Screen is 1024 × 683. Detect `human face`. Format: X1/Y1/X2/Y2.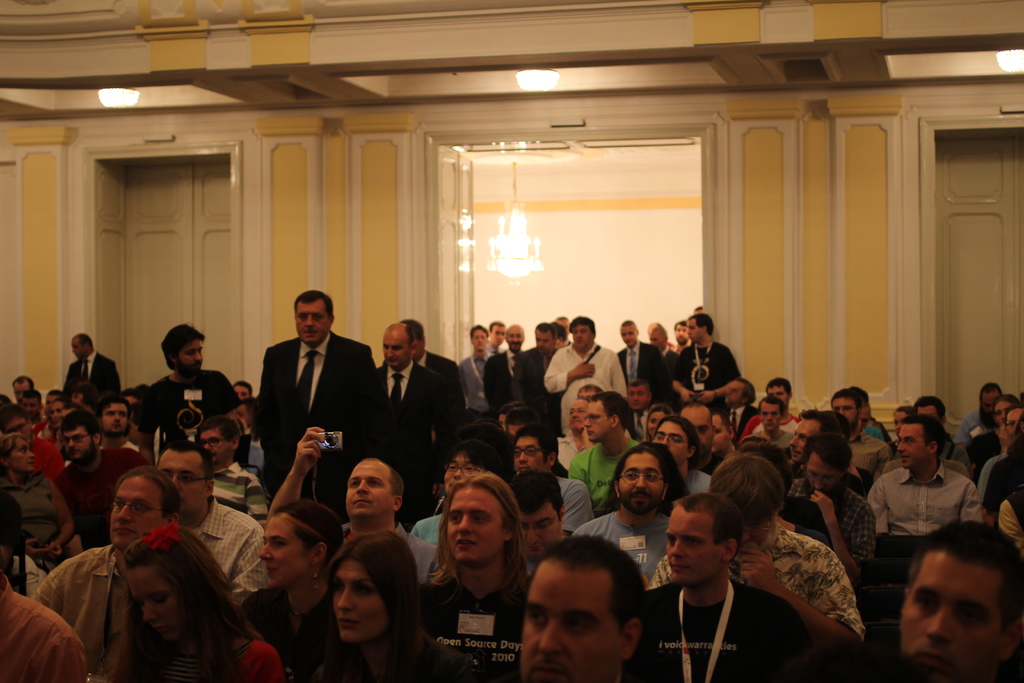
509/321/524/354.
